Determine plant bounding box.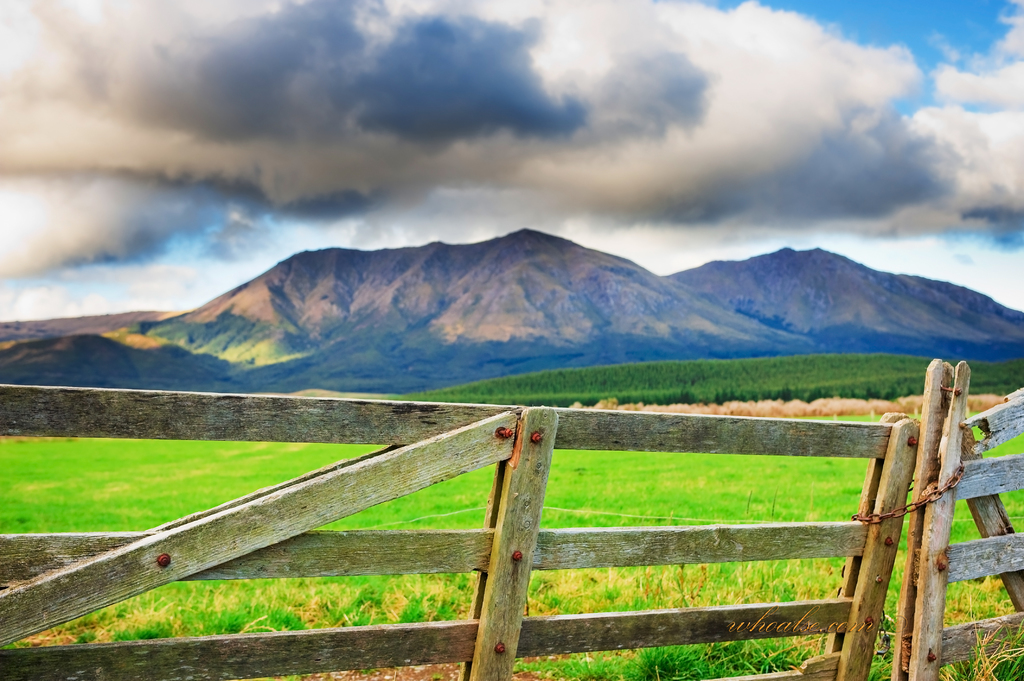
Determined: bbox(951, 563, 1014, 618).
